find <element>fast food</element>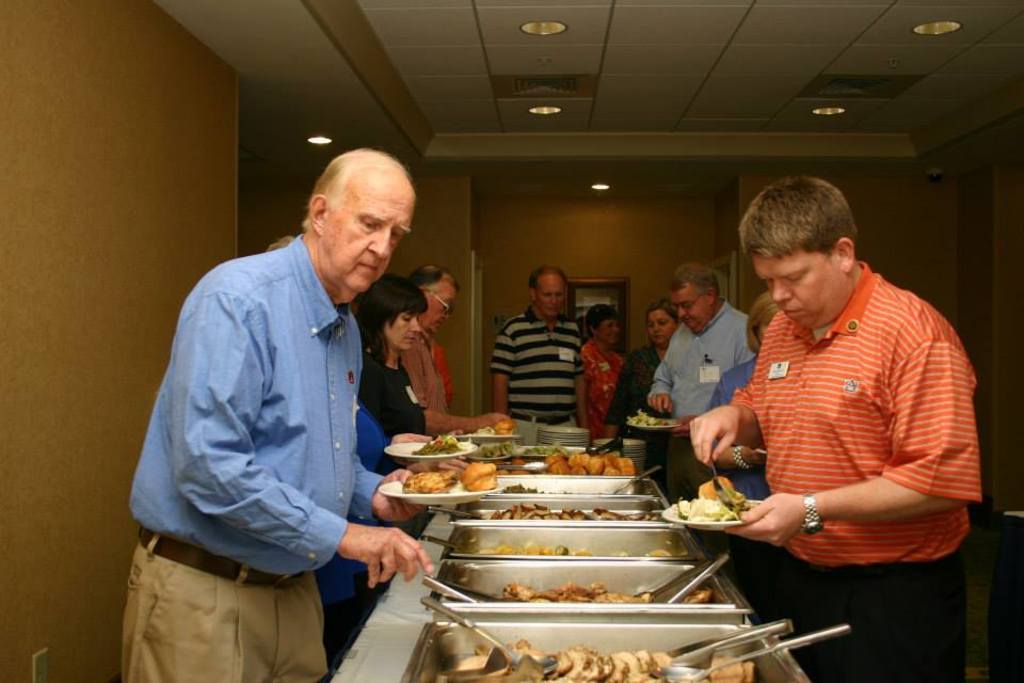
bbox=(474, 419, 518, 439)
